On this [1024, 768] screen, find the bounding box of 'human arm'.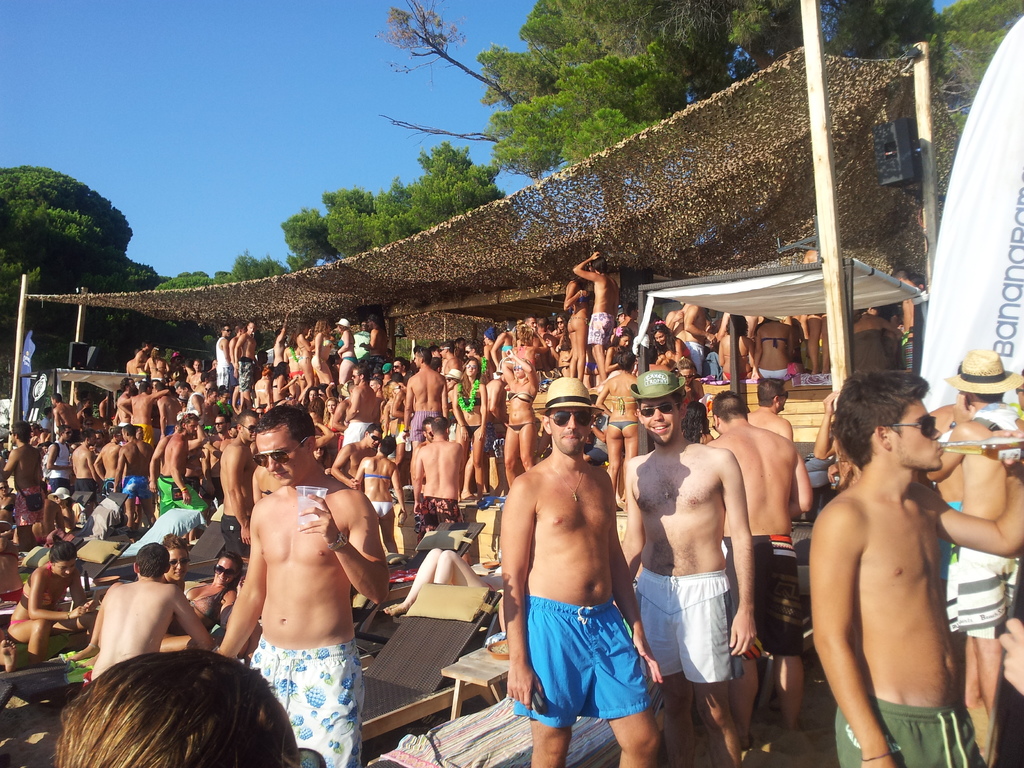
Bounding box: 147:430:169:492.
